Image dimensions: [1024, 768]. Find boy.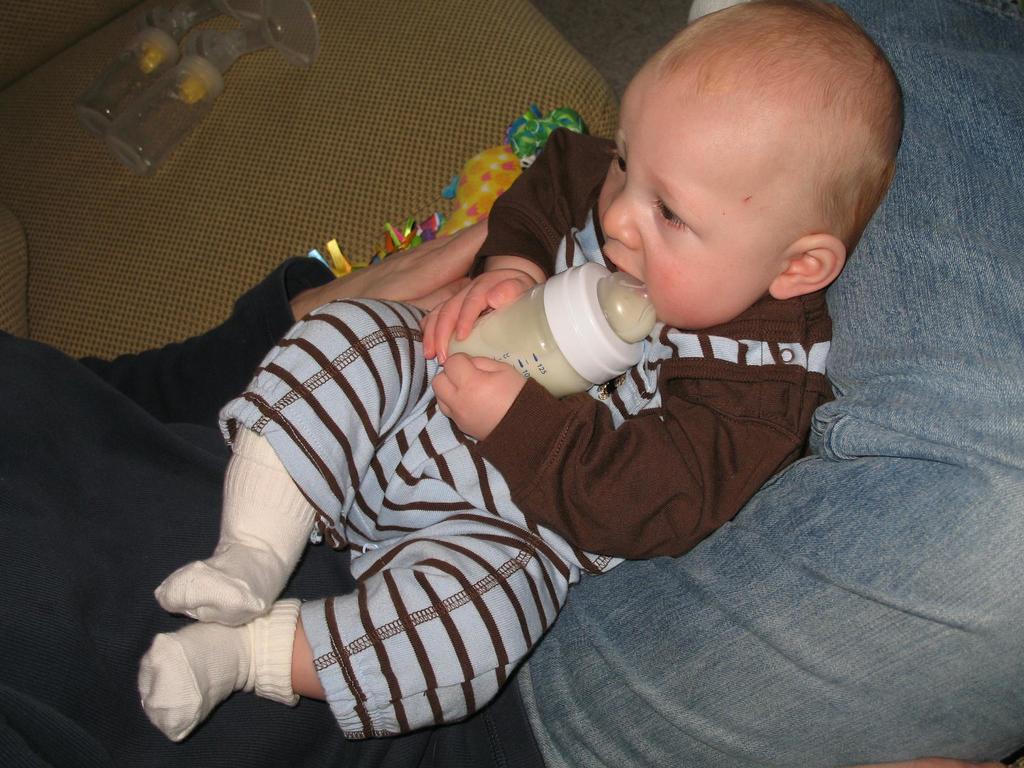
box(126, 0, 904, 749).
